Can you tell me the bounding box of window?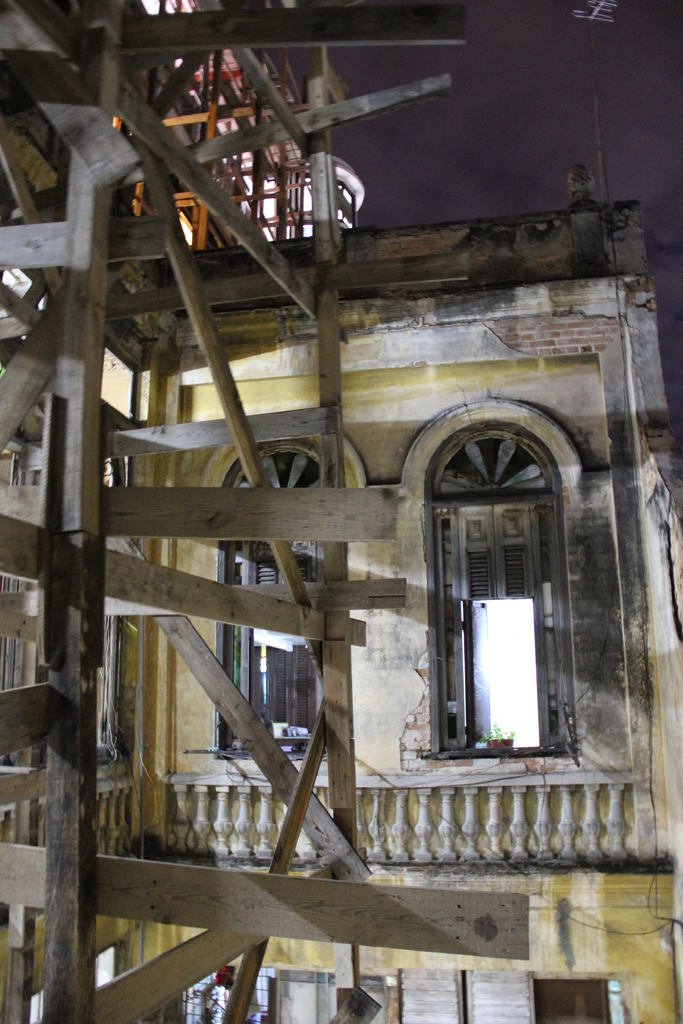
<box>417,369,579,794</box>.
